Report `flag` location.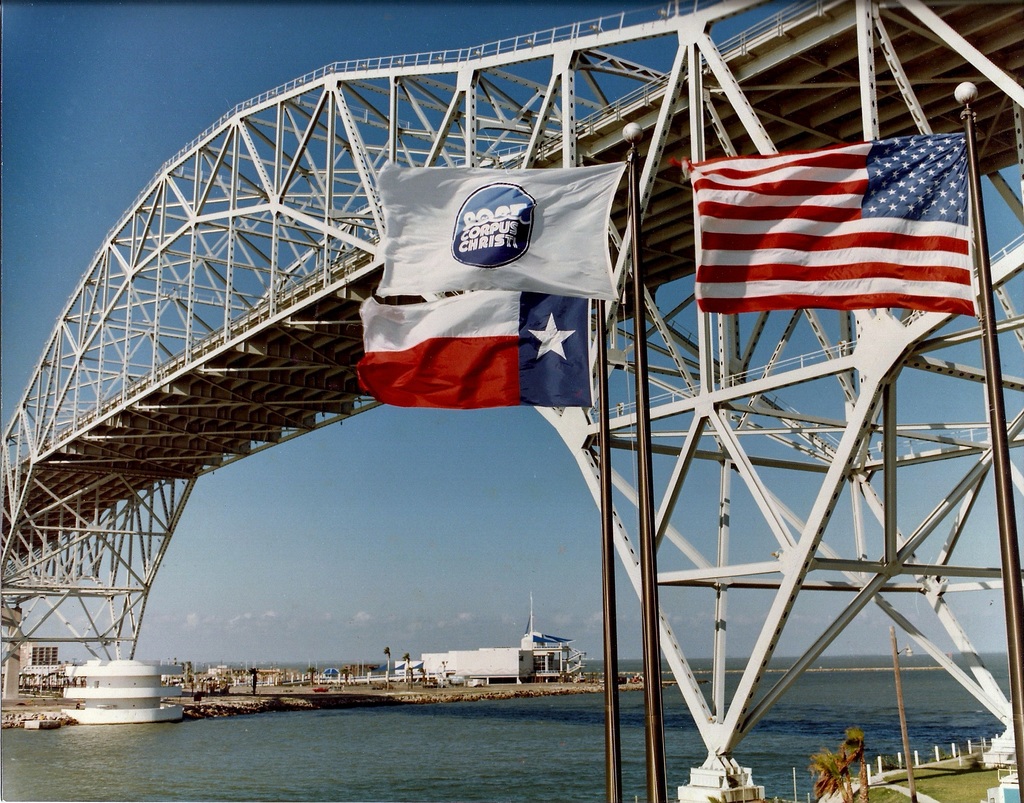
Report: left=369, top=150, right=628, bottom=307.
